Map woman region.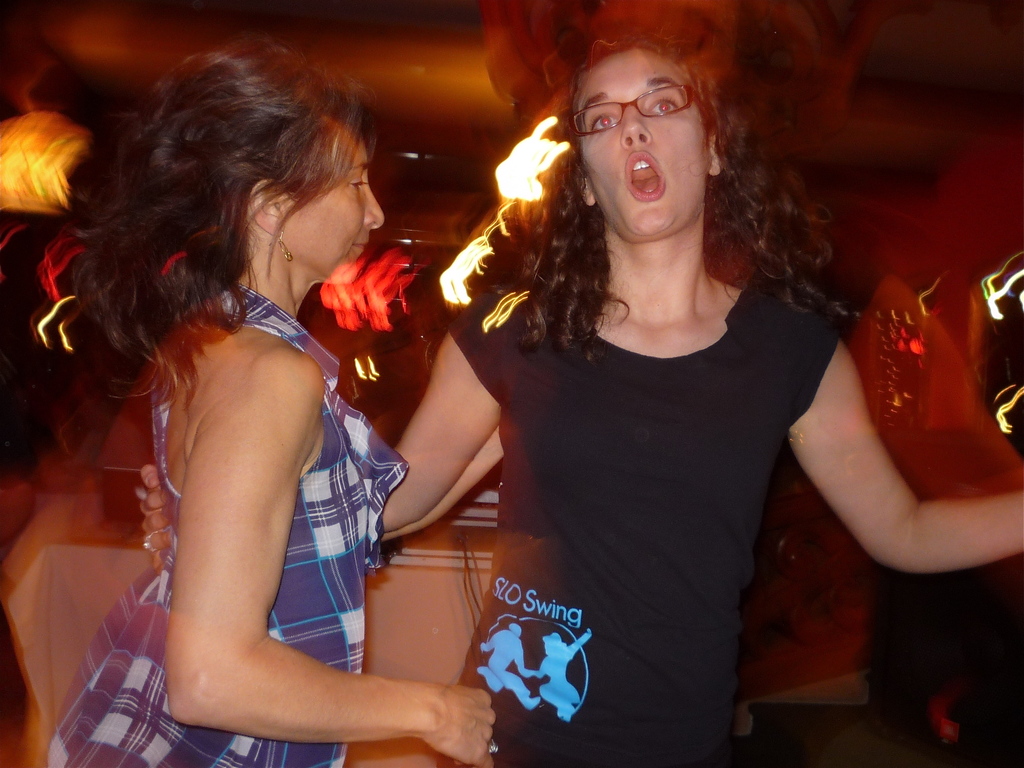
Mapped to pyautogui.locateOnScreen(50, 60, 501, 767).
